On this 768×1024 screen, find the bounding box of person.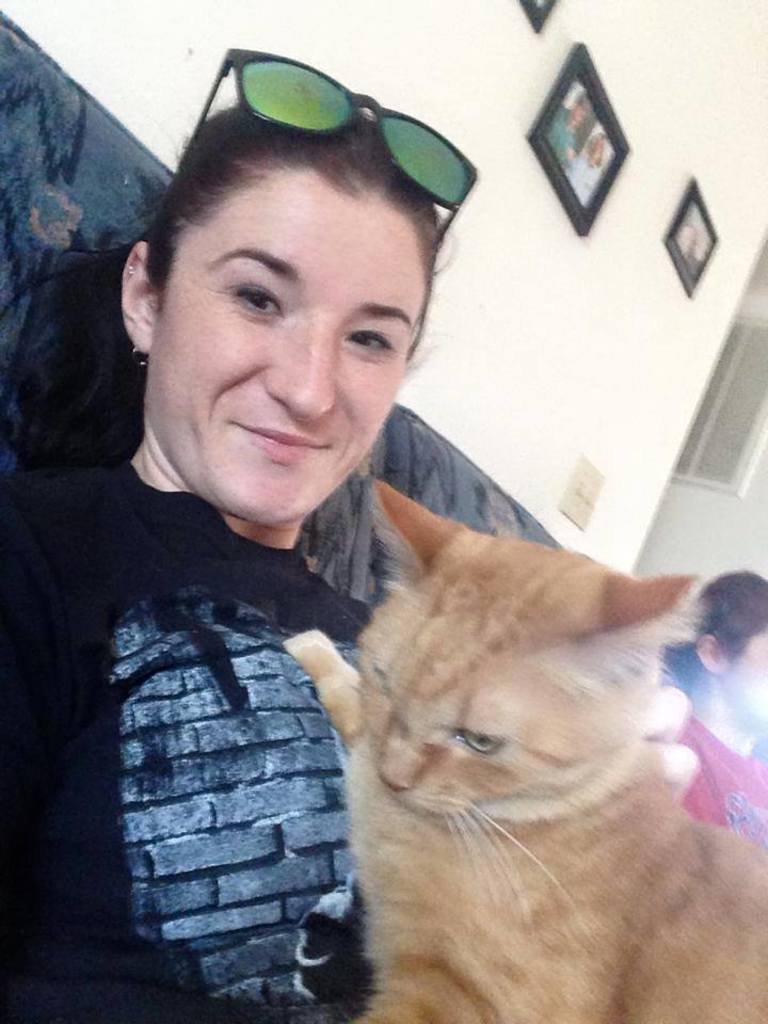
Bounding box: Rect(663, 562, 767, 851).
